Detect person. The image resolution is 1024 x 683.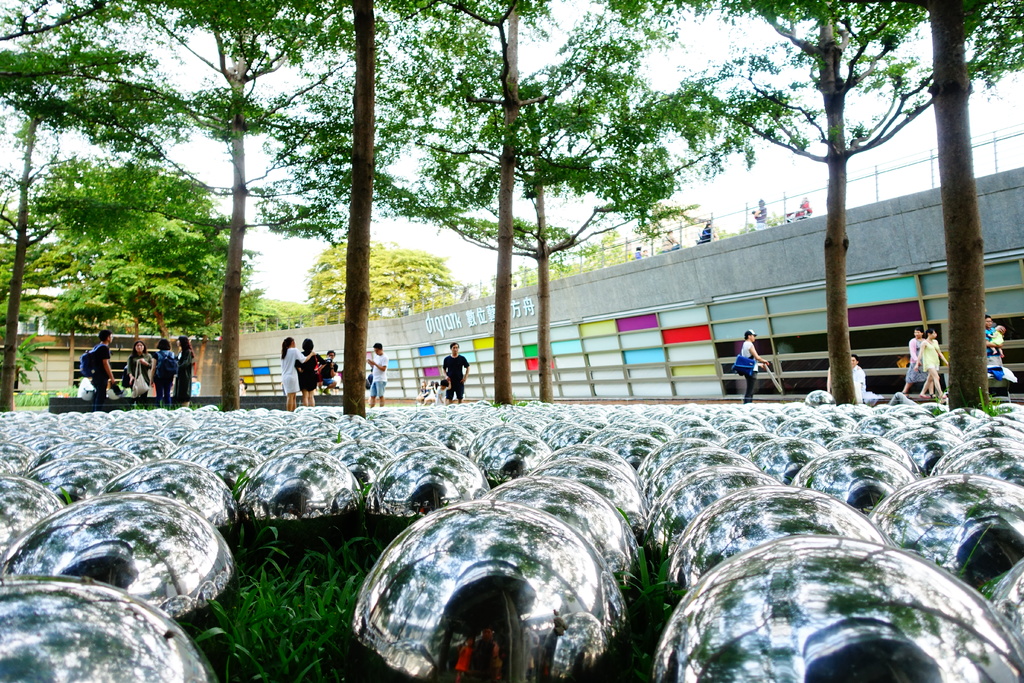
908 324 948 409.
